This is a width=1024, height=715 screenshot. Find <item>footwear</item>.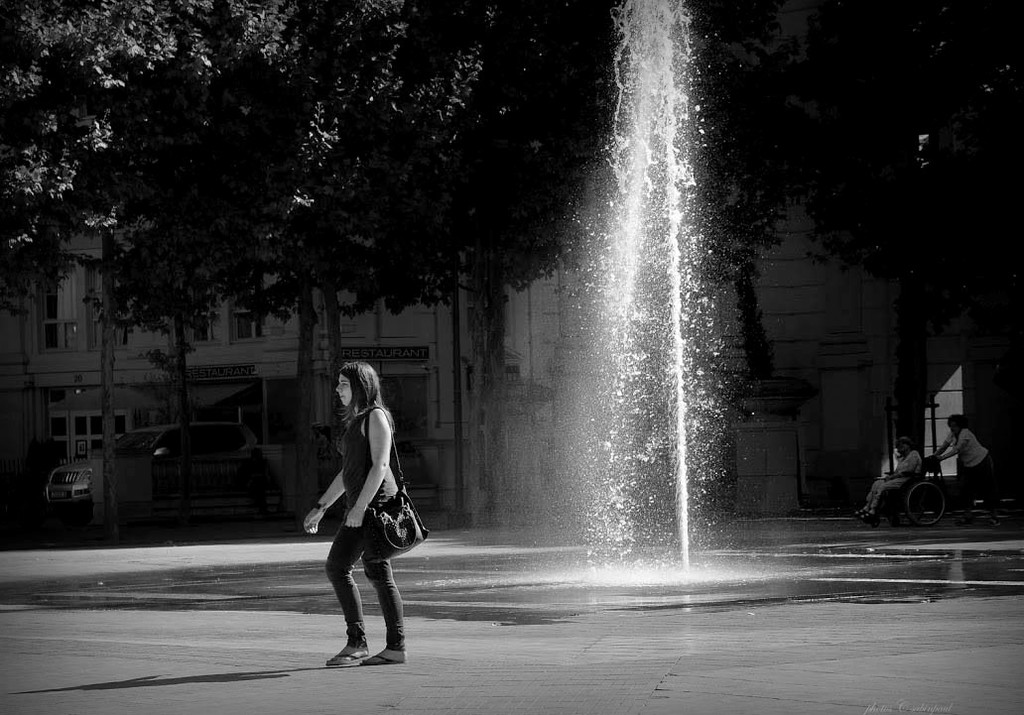
Bounding box: l=358, t=644, r=407, b=666.
